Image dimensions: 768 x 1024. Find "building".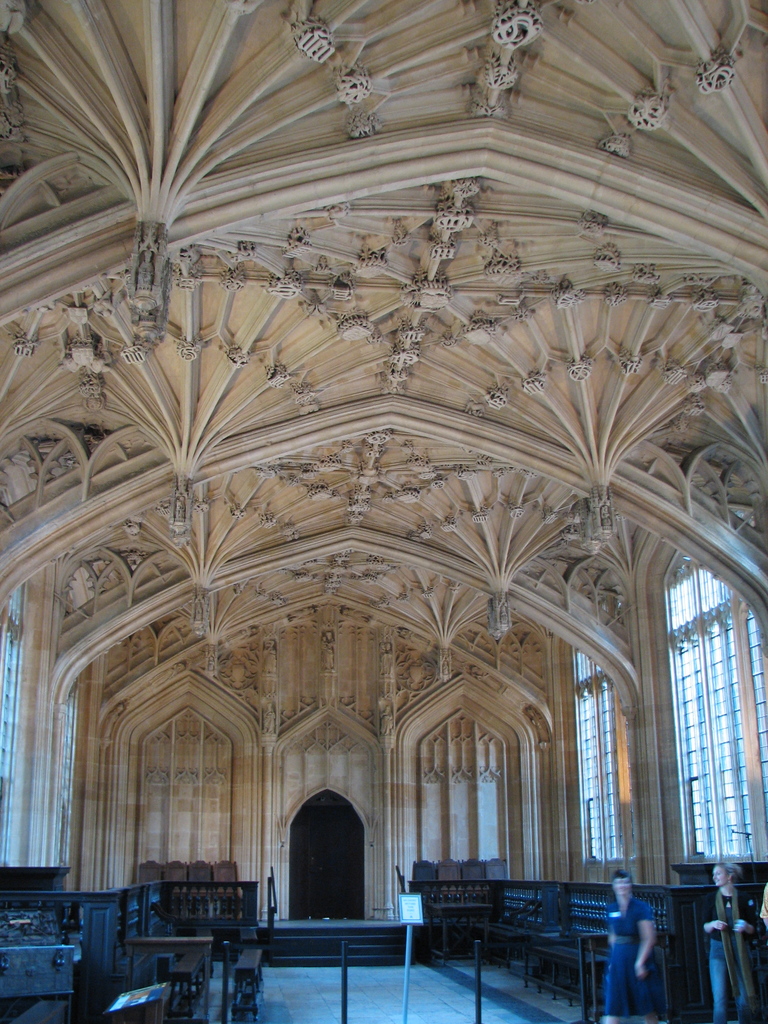
locate(0, 0, 767, 1023).
